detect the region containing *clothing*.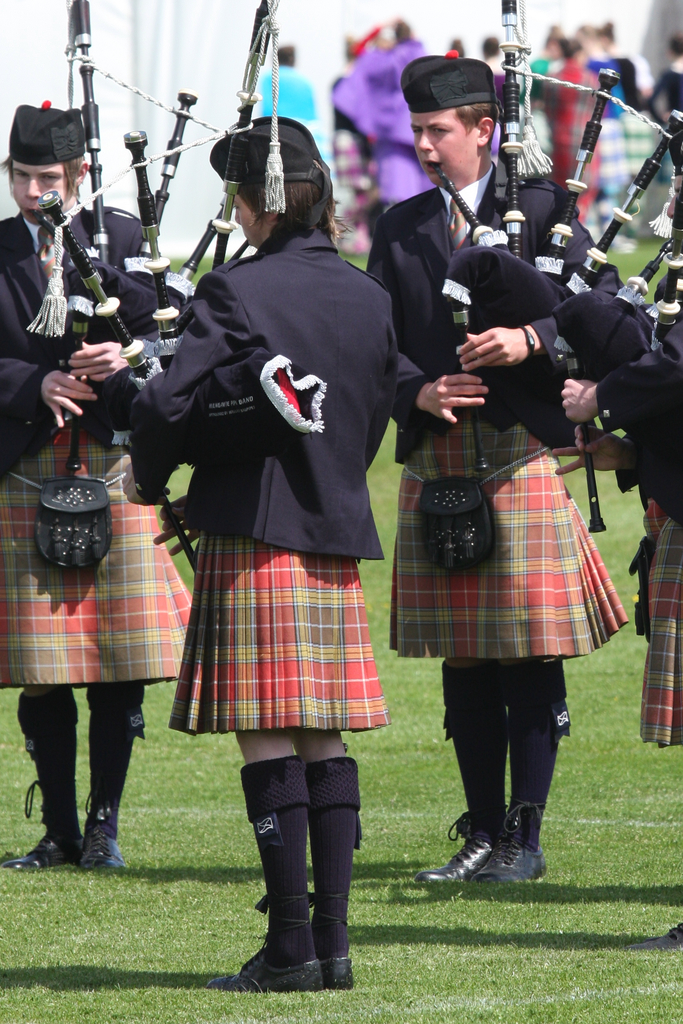
[left=354, top=155, right=601, bottom=460].
